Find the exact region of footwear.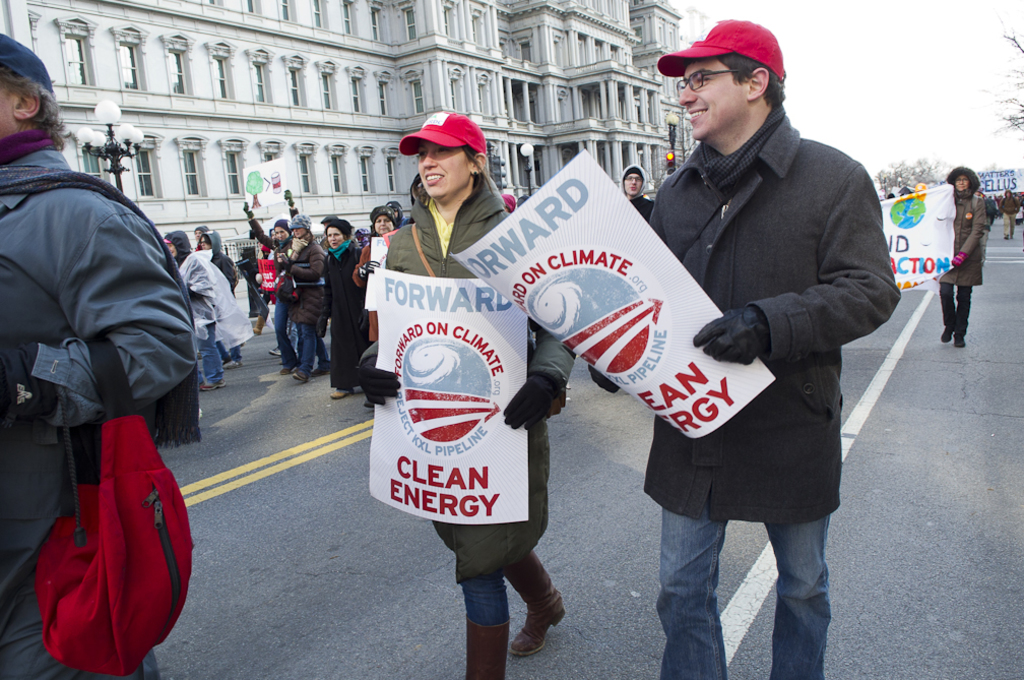
Exact region: 511,547,568,657.
